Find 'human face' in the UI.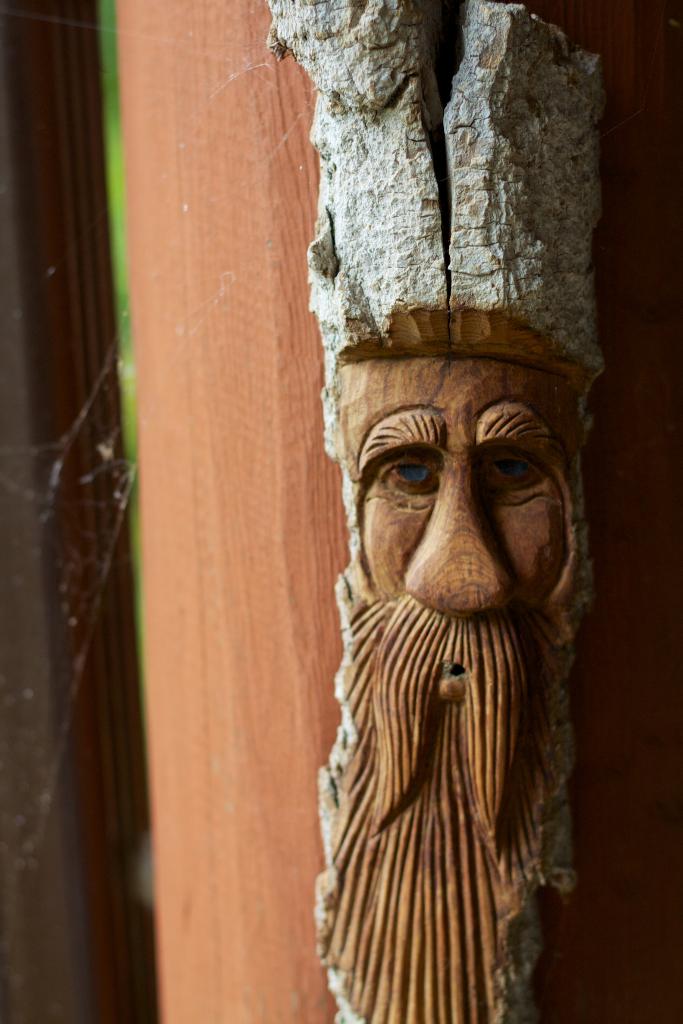
UI element at [left=356, top=371, right=574, bottom=652].
